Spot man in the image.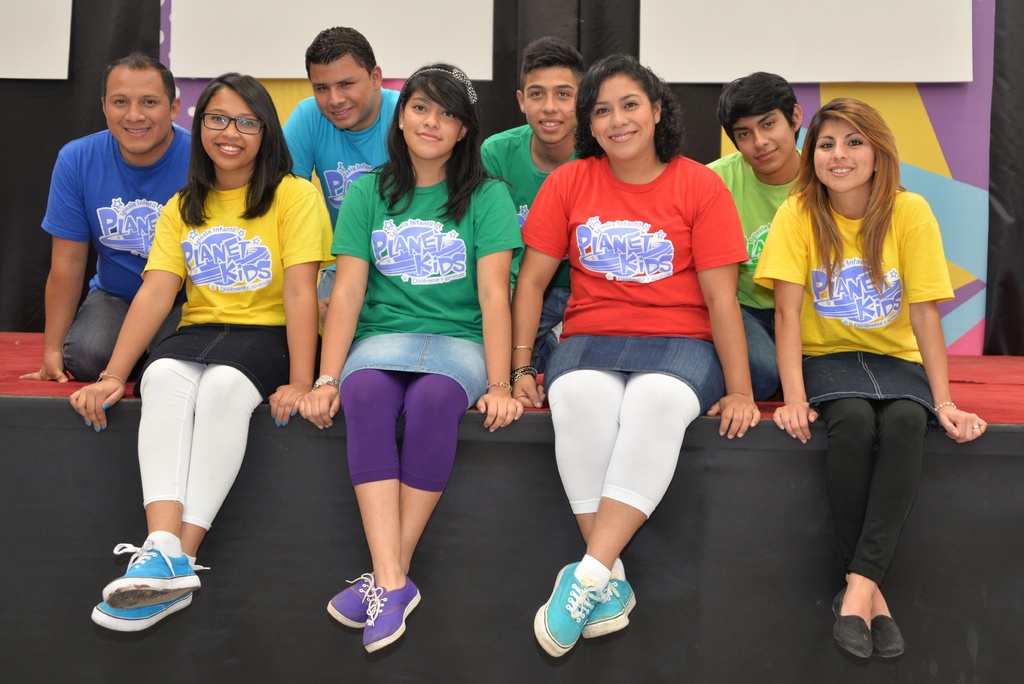
man found at {"left": 278, "top": 28, "right": 408, "bottom": 336}.
